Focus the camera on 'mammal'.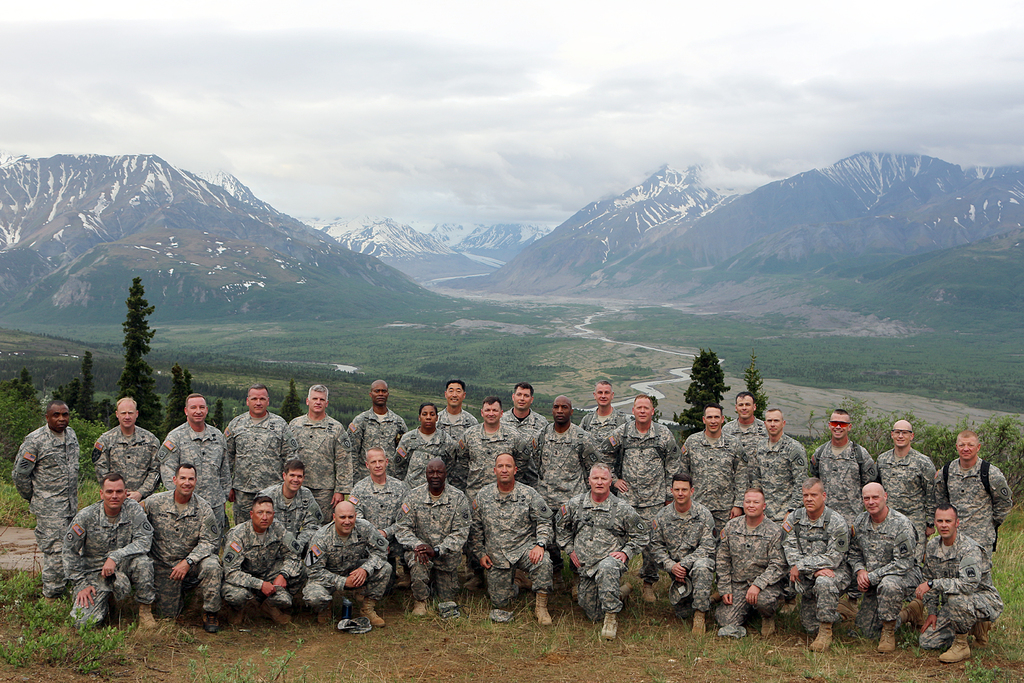
Focus region: <region>813, 409, 877, 623</region>.
